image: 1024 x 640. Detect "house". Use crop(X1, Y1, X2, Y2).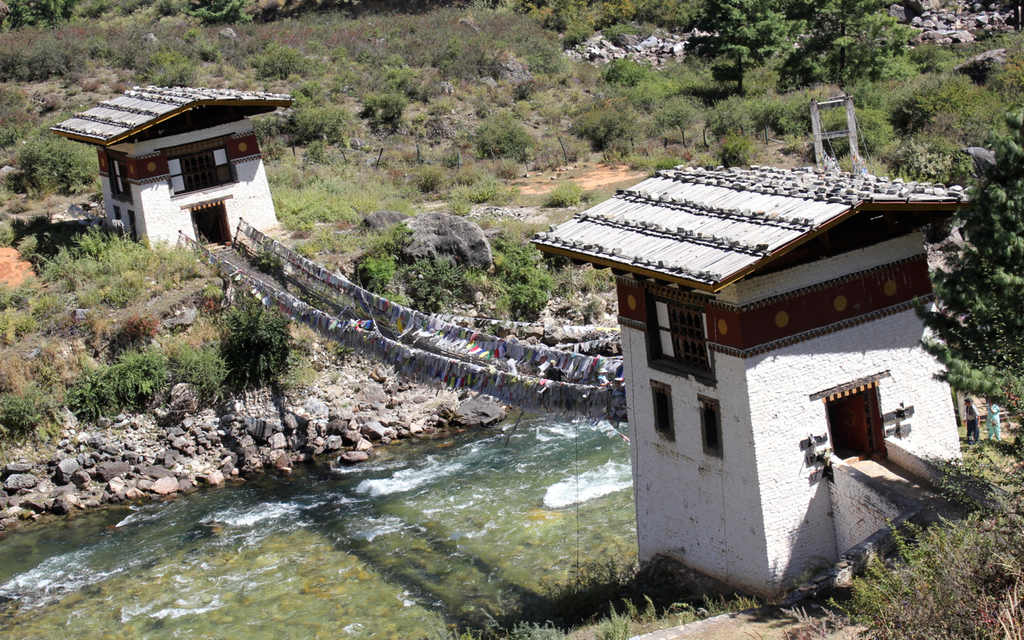
crop(51, 59, 297, 250).
